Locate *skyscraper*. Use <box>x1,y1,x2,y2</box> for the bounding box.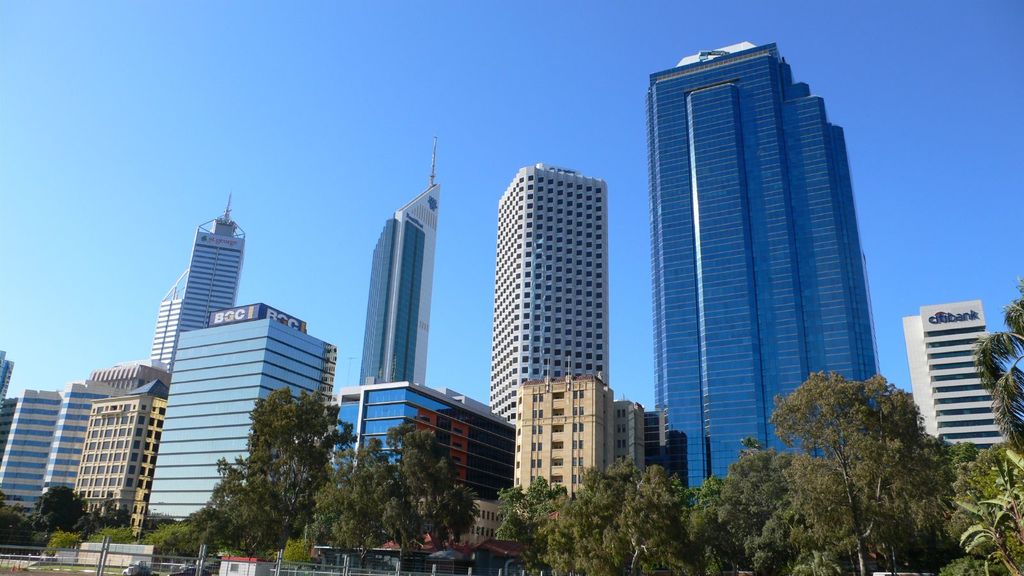
<box>325,383,525,575</box>.
